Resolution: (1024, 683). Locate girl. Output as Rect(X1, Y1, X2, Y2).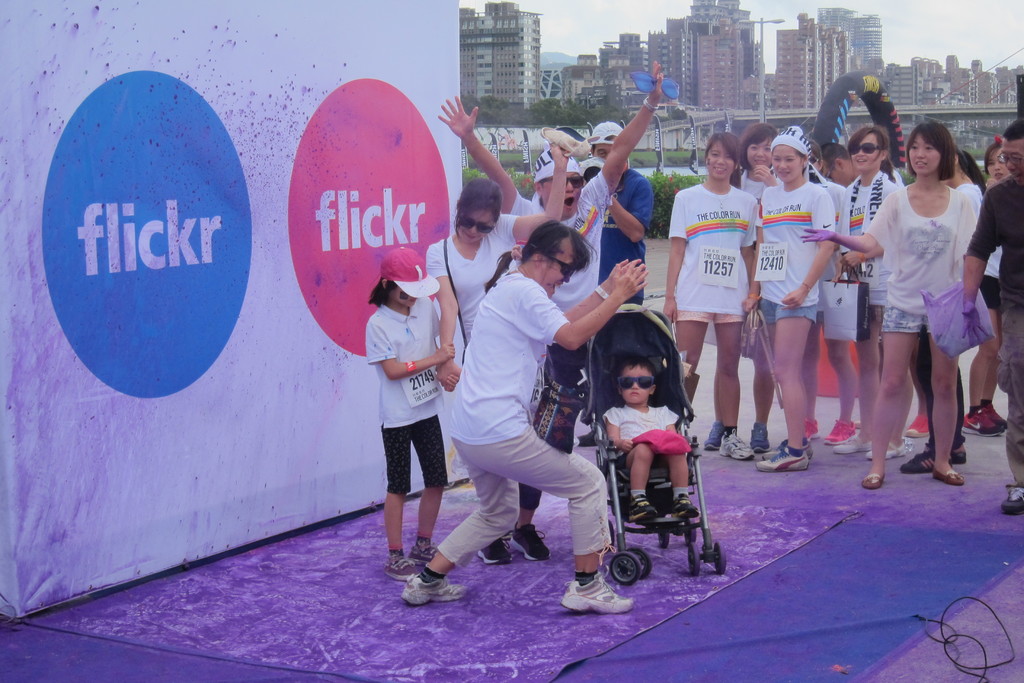
Rect(362, 238, 461, 581).
